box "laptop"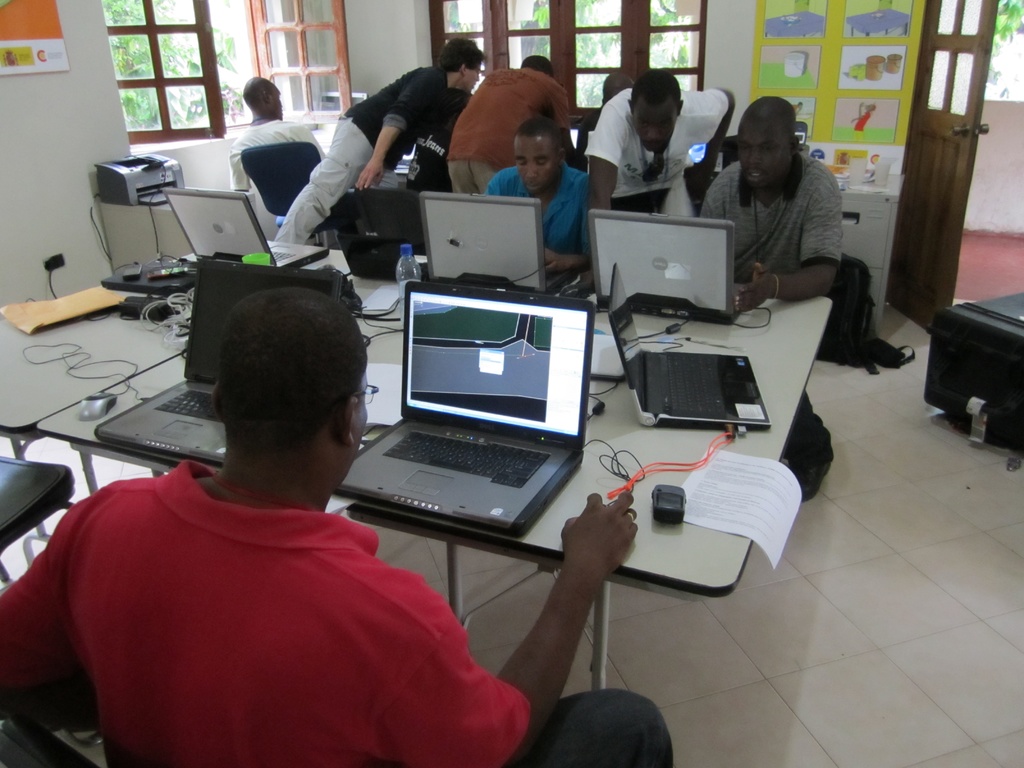
<region>589, 209, 734, 321</region>
